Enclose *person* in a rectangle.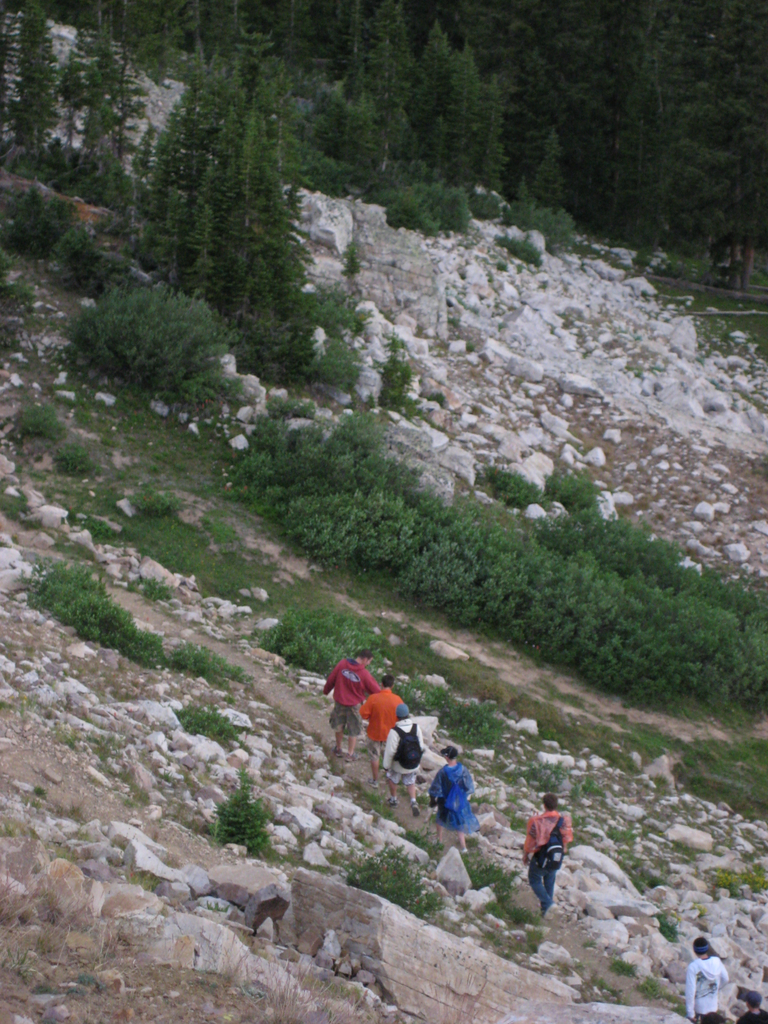
box(364, 673, 404, 792).
